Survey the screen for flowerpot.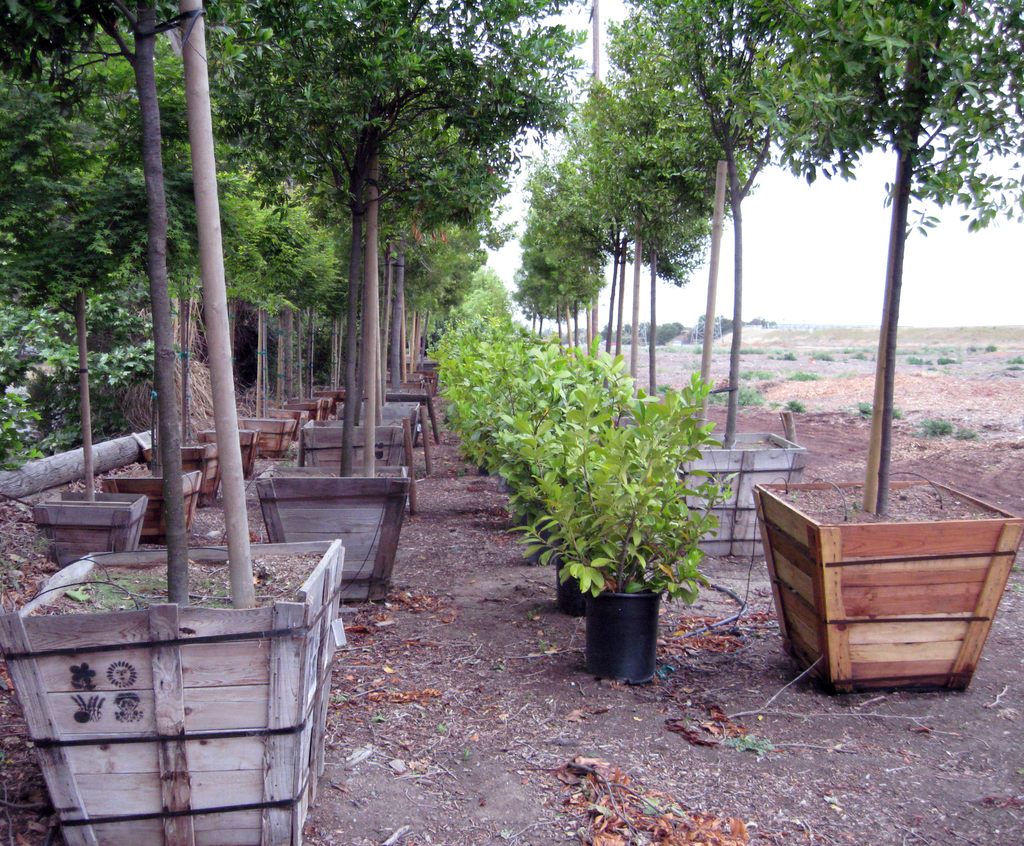
Survey found: locate(241, 415, 291, 463).
